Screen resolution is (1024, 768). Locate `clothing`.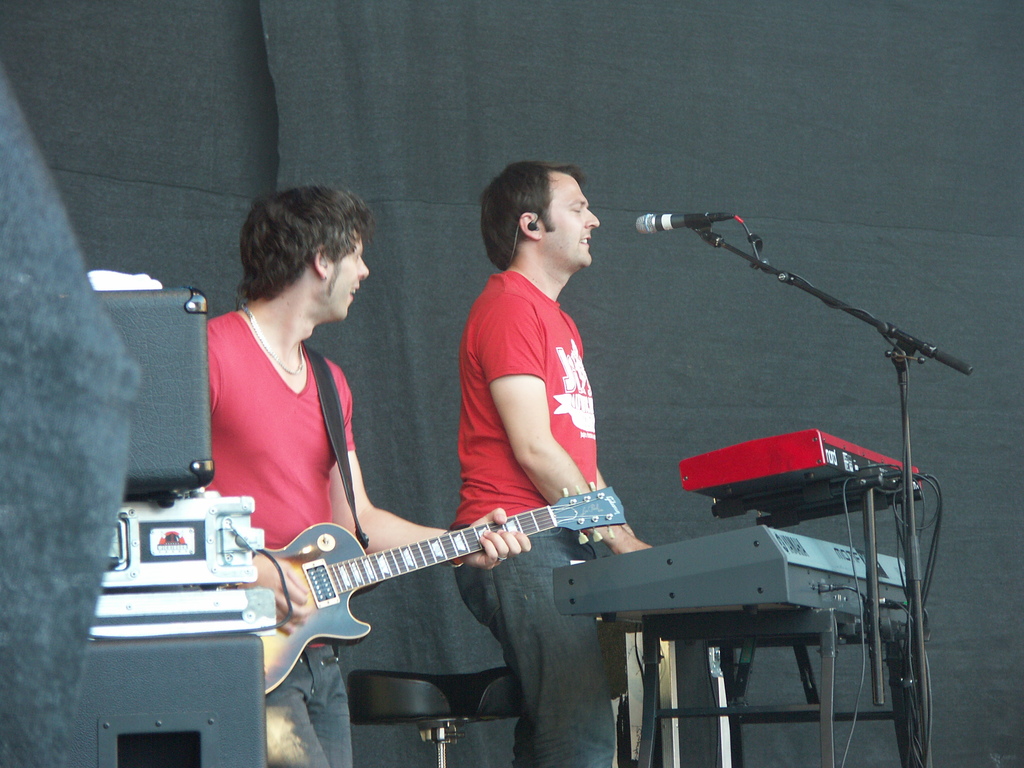
(449, 270, 626, 767).
